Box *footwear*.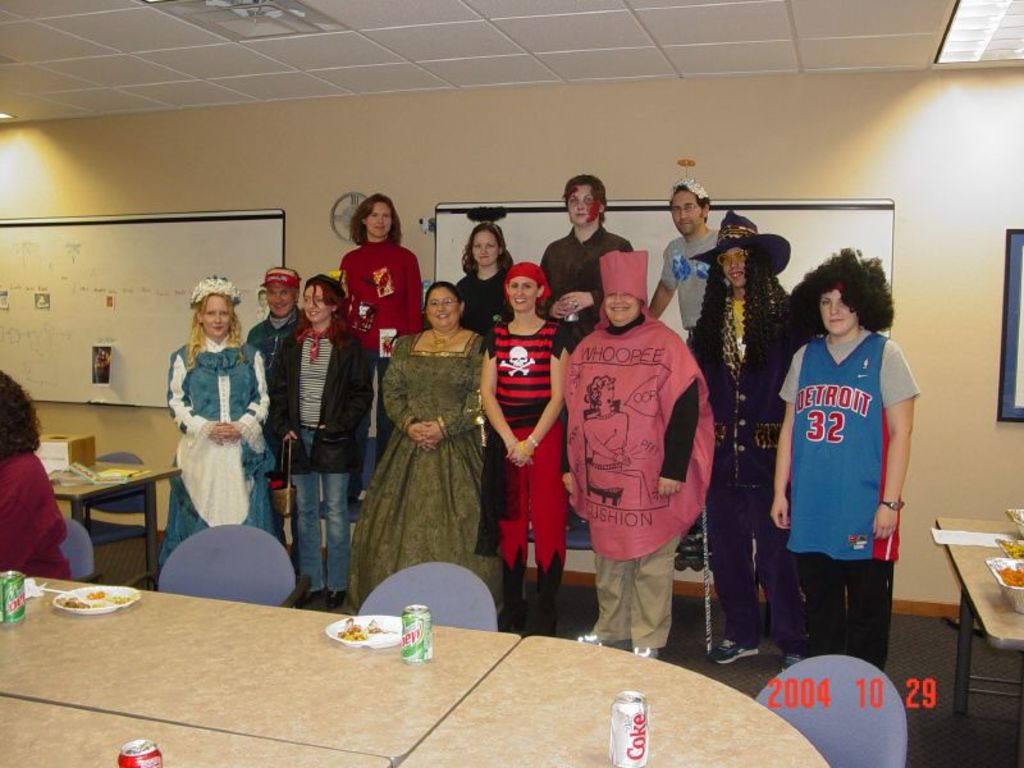
rect(527, 550, 573, 636).
